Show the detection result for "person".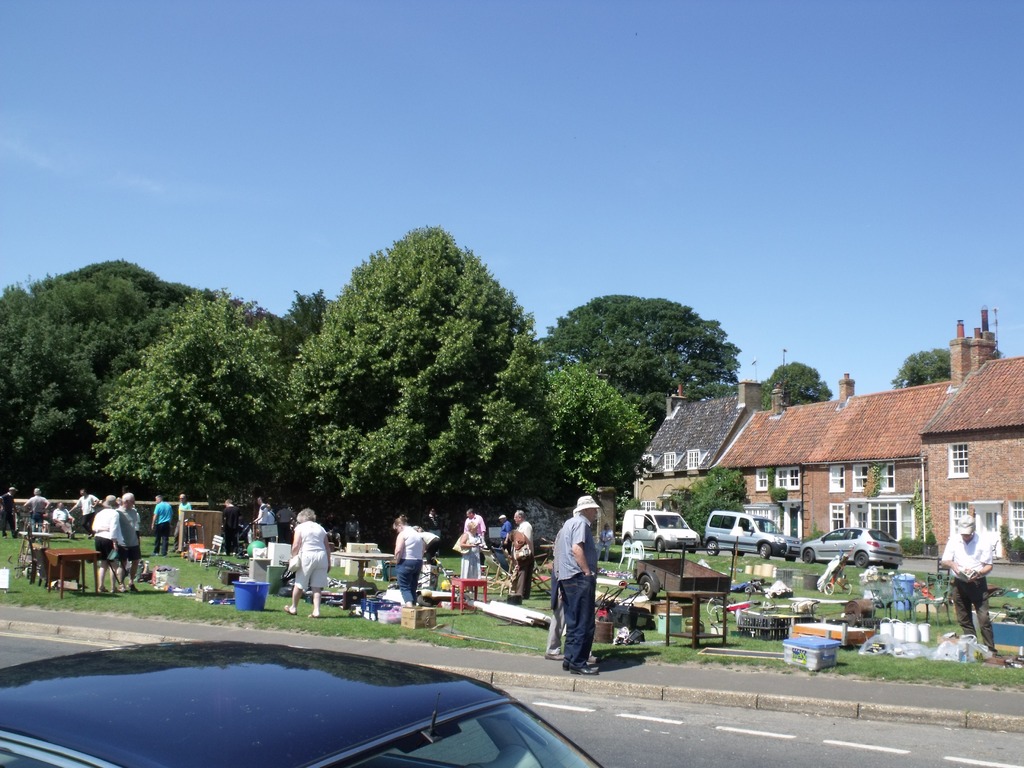
l=276, t=502, r=298, b=543.
